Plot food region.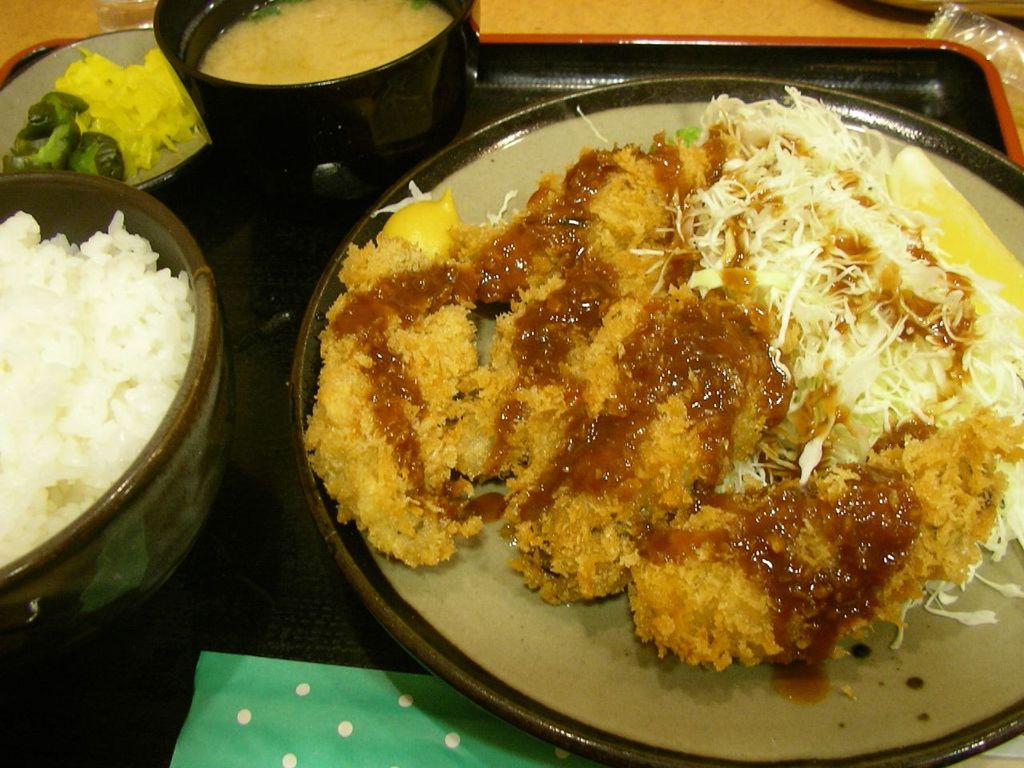
Plotted at select_region(0, 207, 195, 567).
